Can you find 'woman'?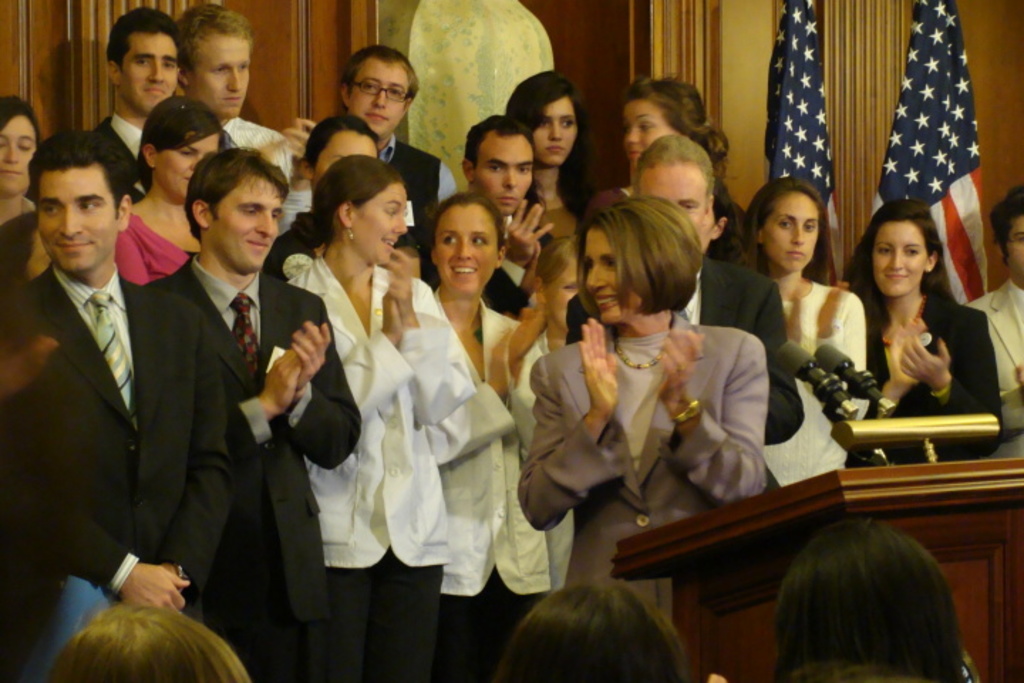
Yes, bounding box: detection(0, 95, 51, 235).
